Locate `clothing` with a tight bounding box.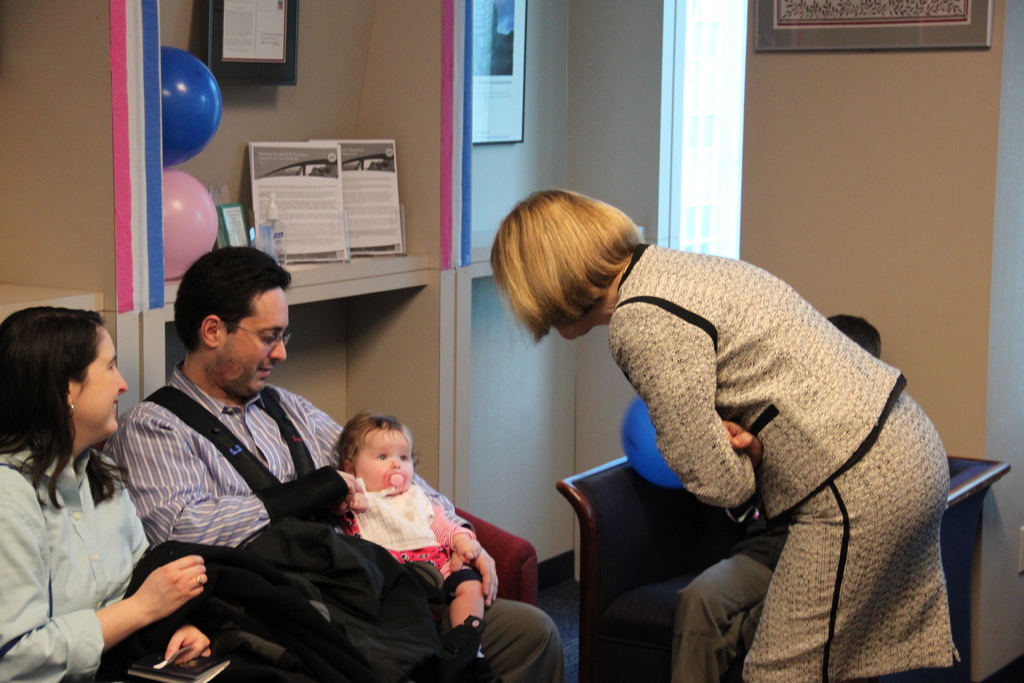
rect(0, 437, 367, 682).
